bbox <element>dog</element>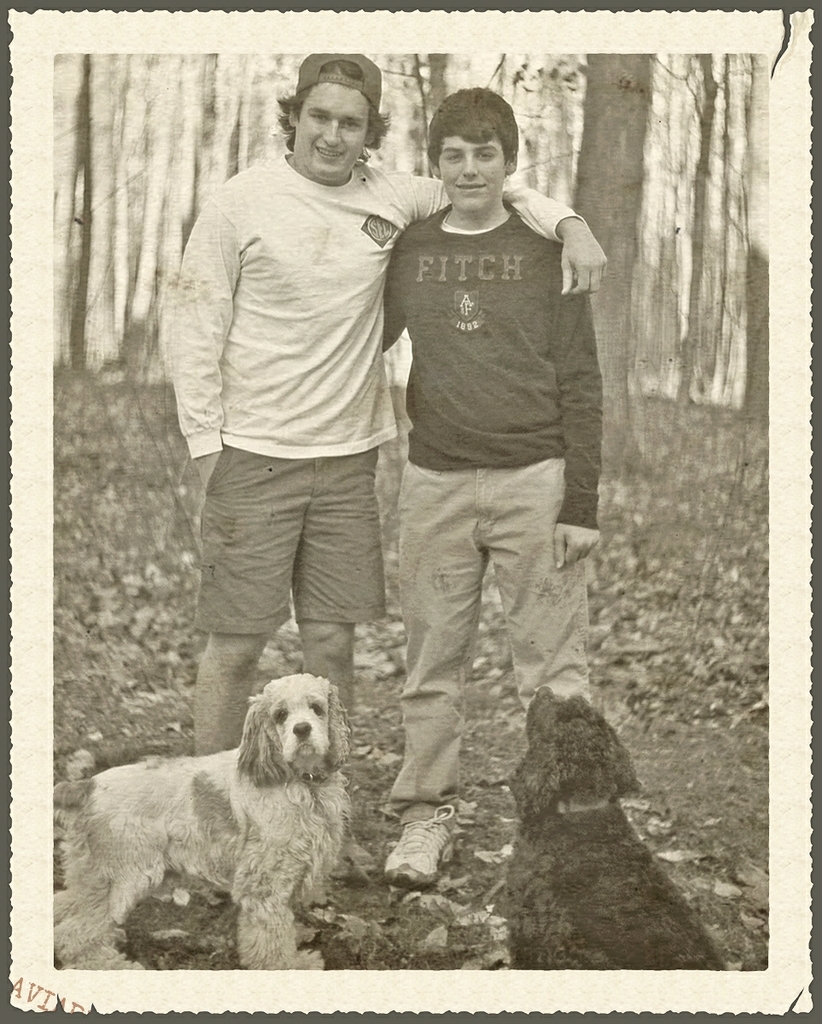
(x1=504, y1=685, x2=724, y2=968)
